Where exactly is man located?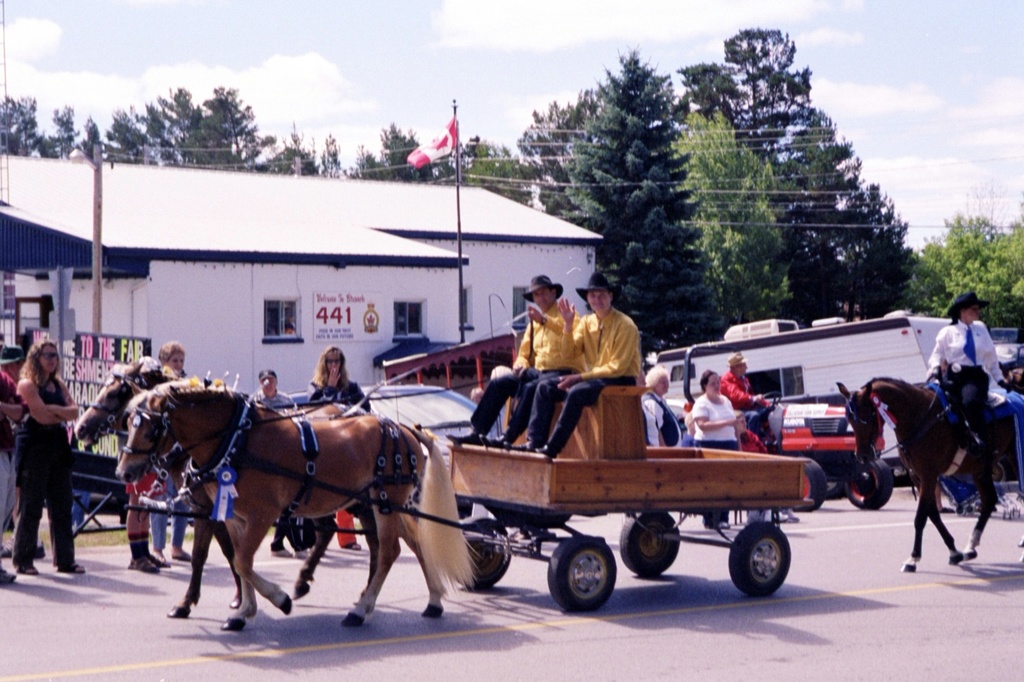
Its bounding box is [x1=638, y1=367, x2=689, y2=446].
